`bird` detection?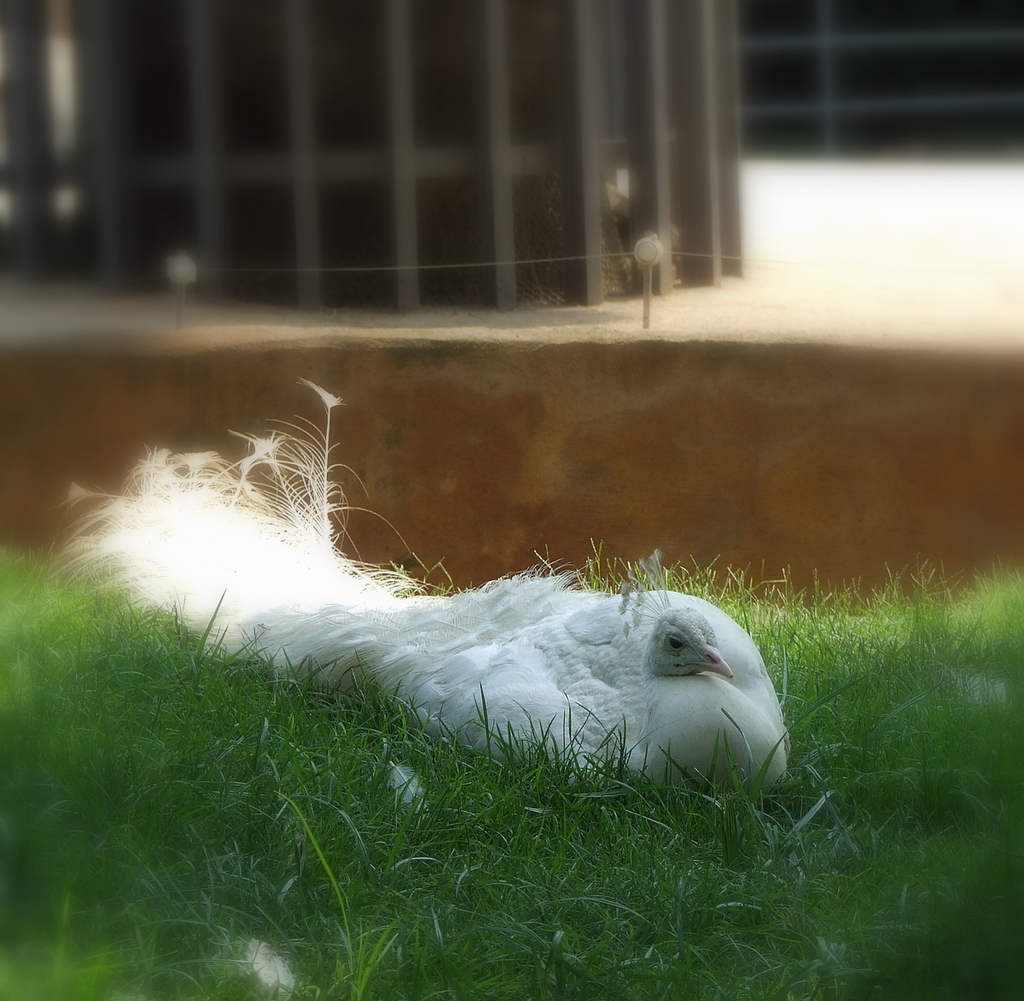
crop(30, 417, 841, 806)
